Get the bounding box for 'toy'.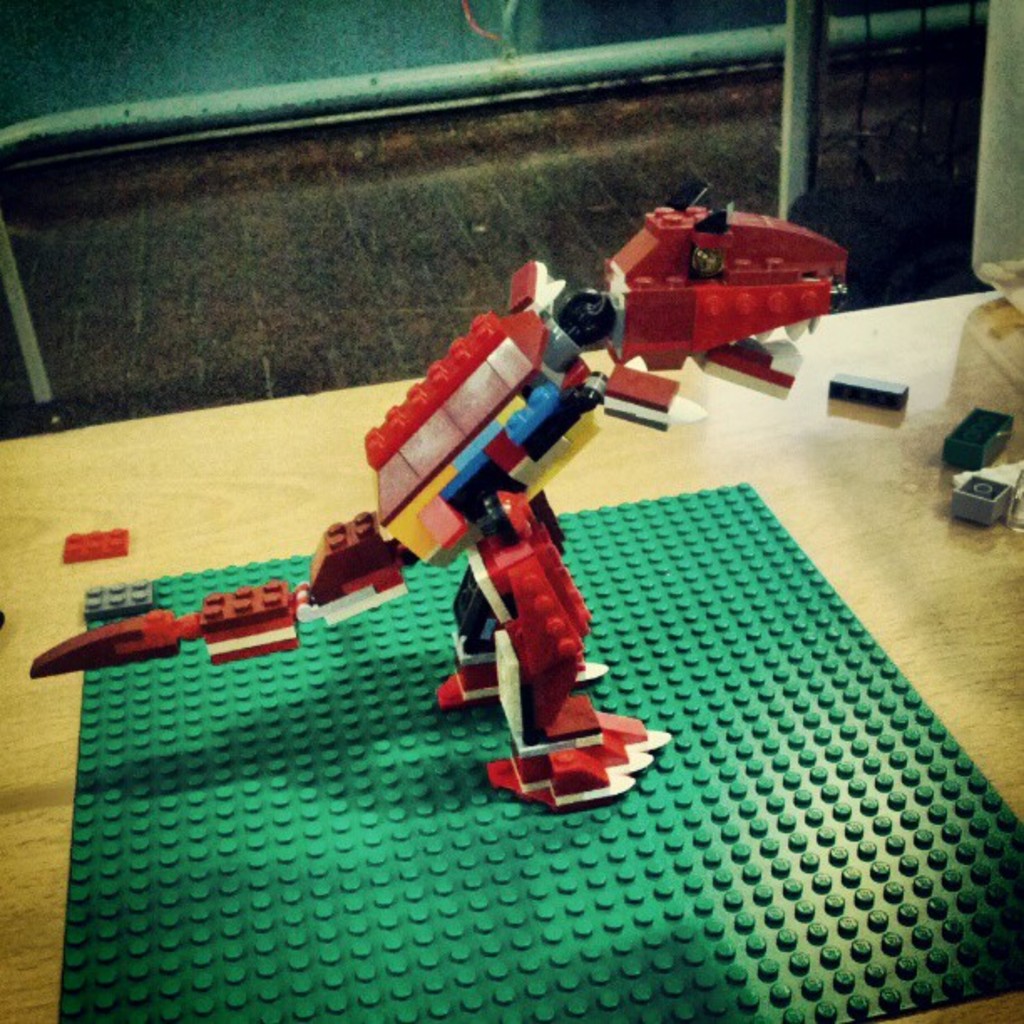
<bbox>55, 527, 131, 571</bbox>.
